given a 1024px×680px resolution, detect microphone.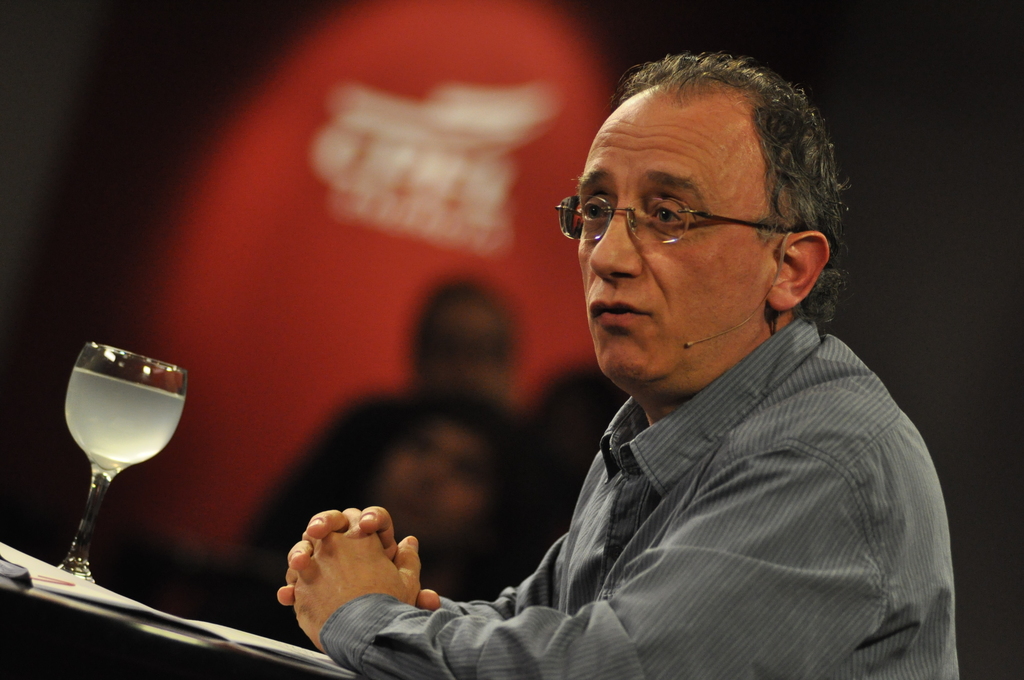
684, 341, 693, 344.
